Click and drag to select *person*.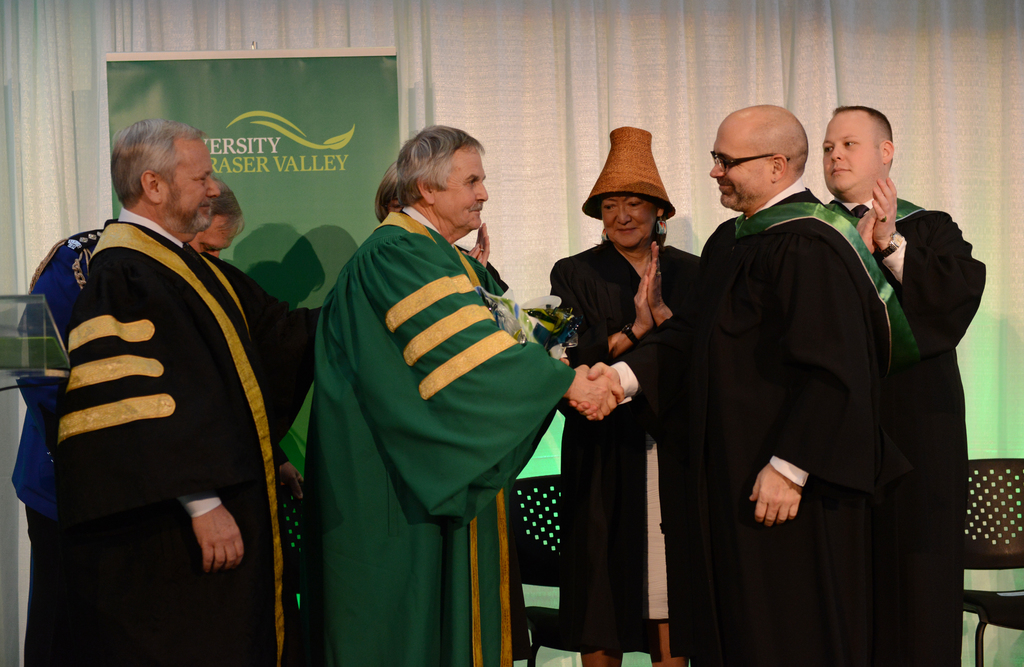
Selection: box=[374, 160, 488, 262].
